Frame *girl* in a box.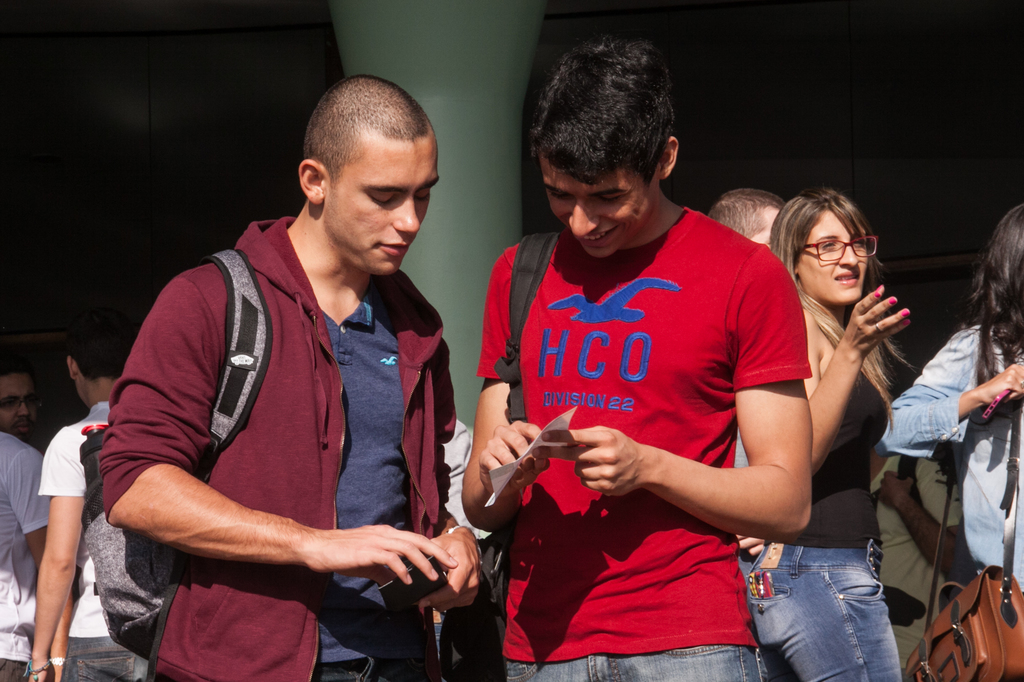
crop(758, 184, 918, 681).
